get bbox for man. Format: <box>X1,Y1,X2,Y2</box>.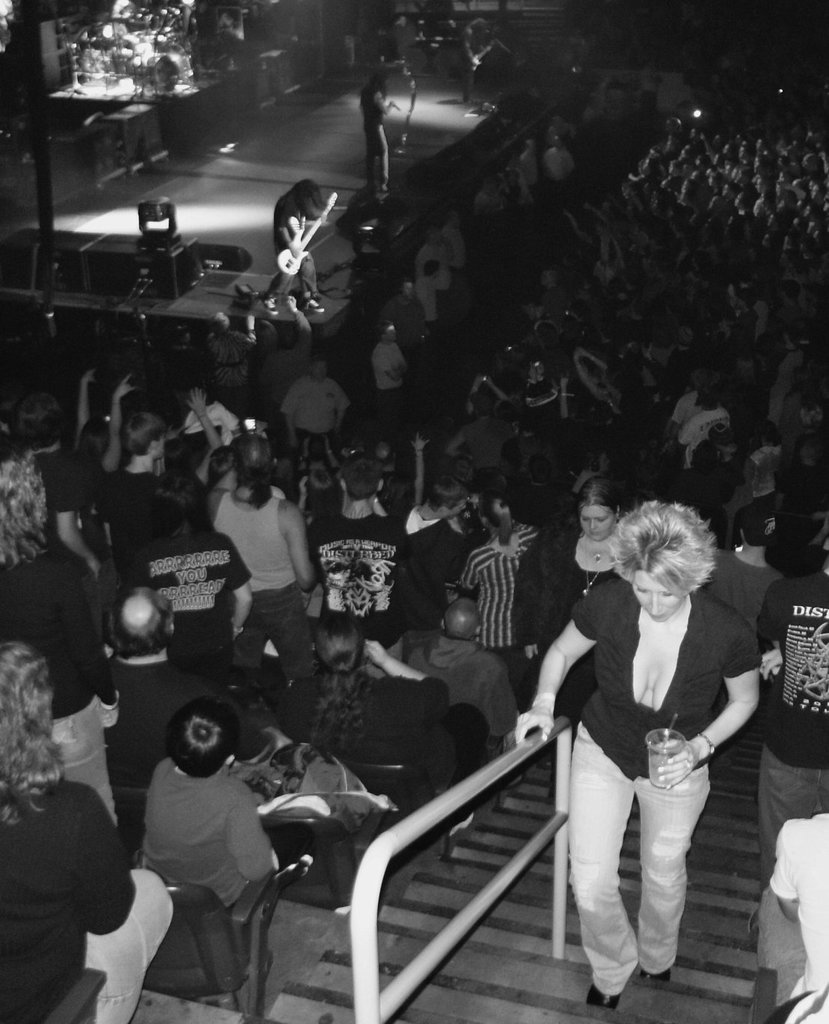
<box>284,363,351,466</box>.
